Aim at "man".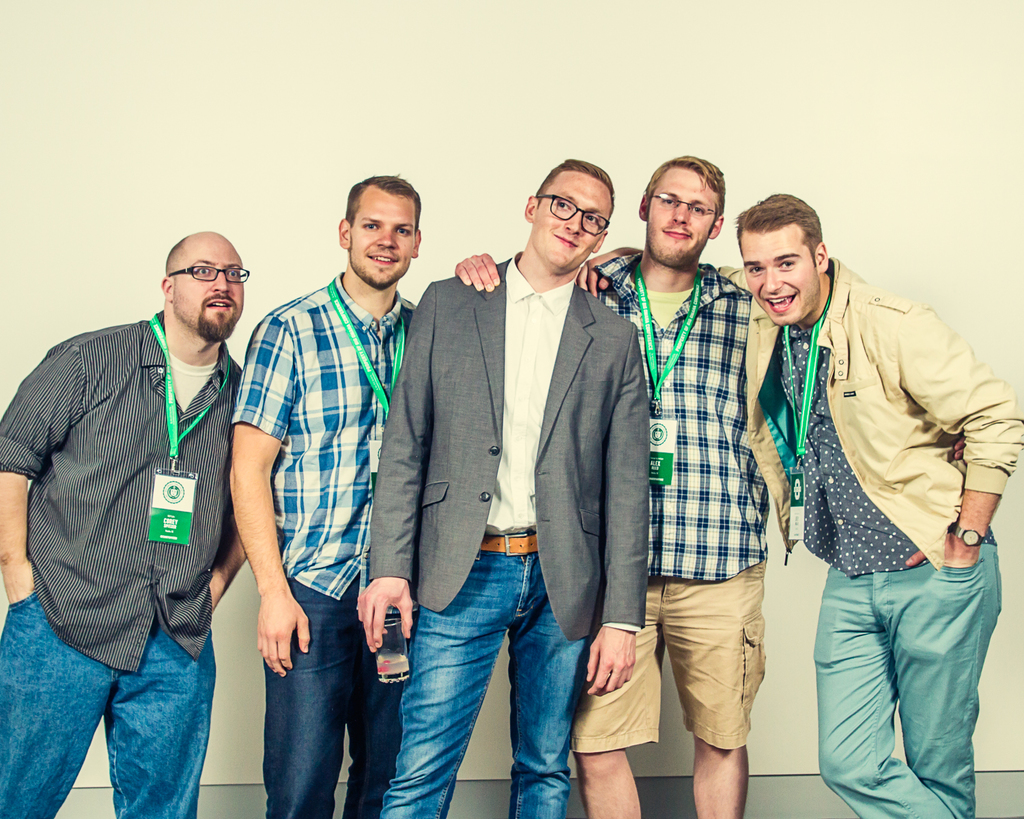
Aimed at select_region(0, 234, 246, 818).
